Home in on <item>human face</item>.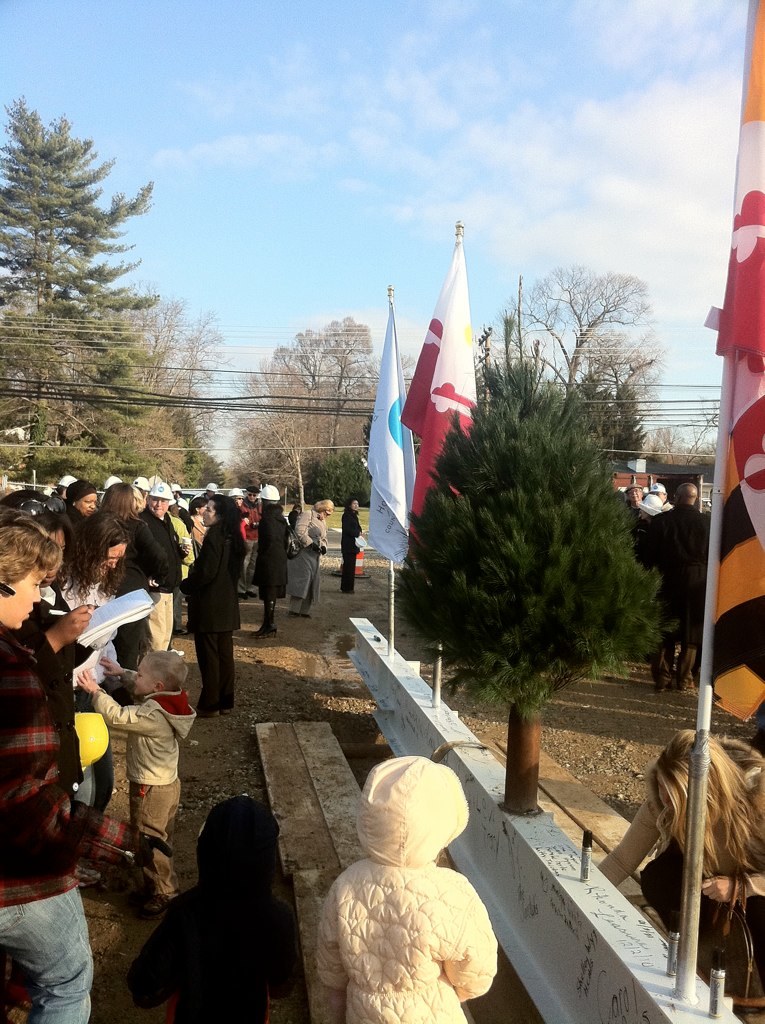
Homed in at box(103, 542, 126, 576).
